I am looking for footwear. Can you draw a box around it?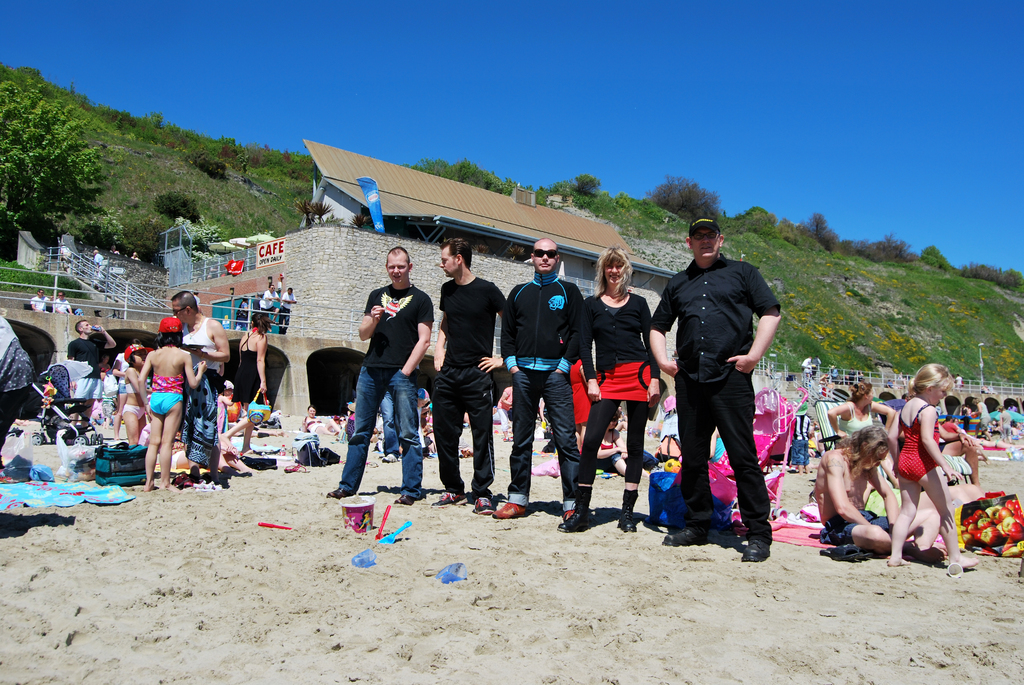
Sure, the bounding box is 472:496:494:513.
